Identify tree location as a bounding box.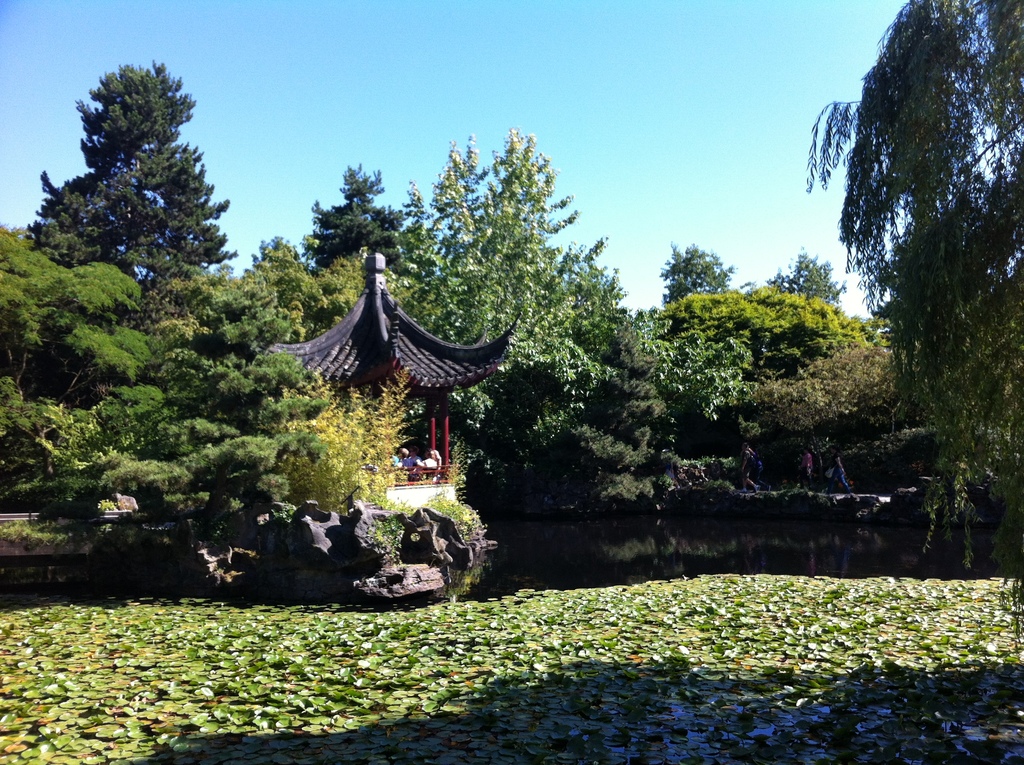
rect(760, 335, 936, 467).
